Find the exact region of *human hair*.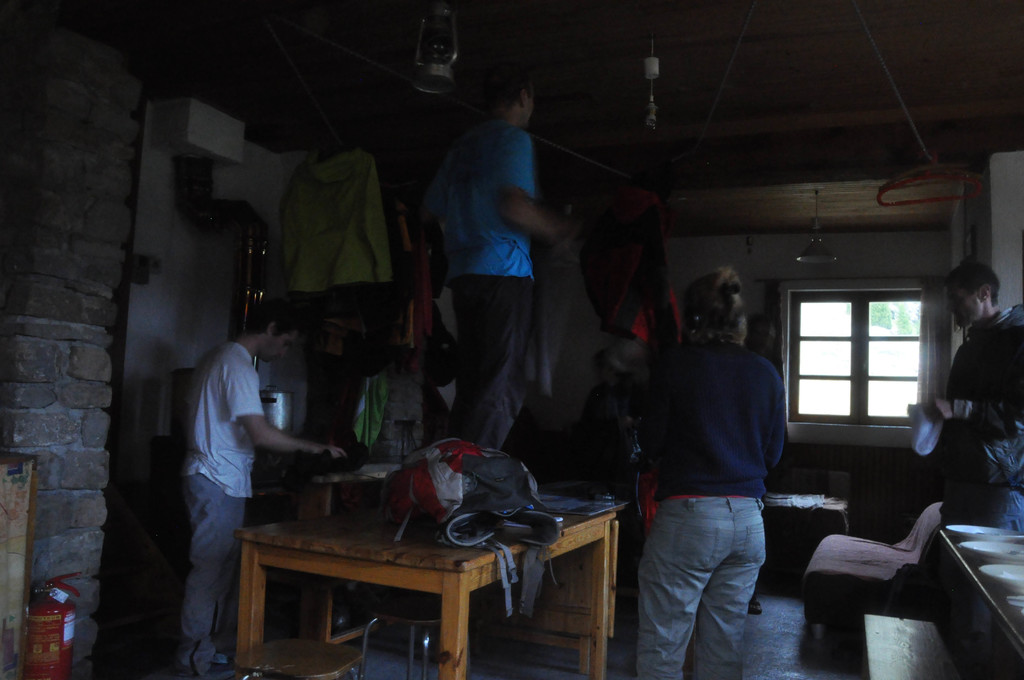
Exact region: <region>680, 268, 753, 348</region>.
